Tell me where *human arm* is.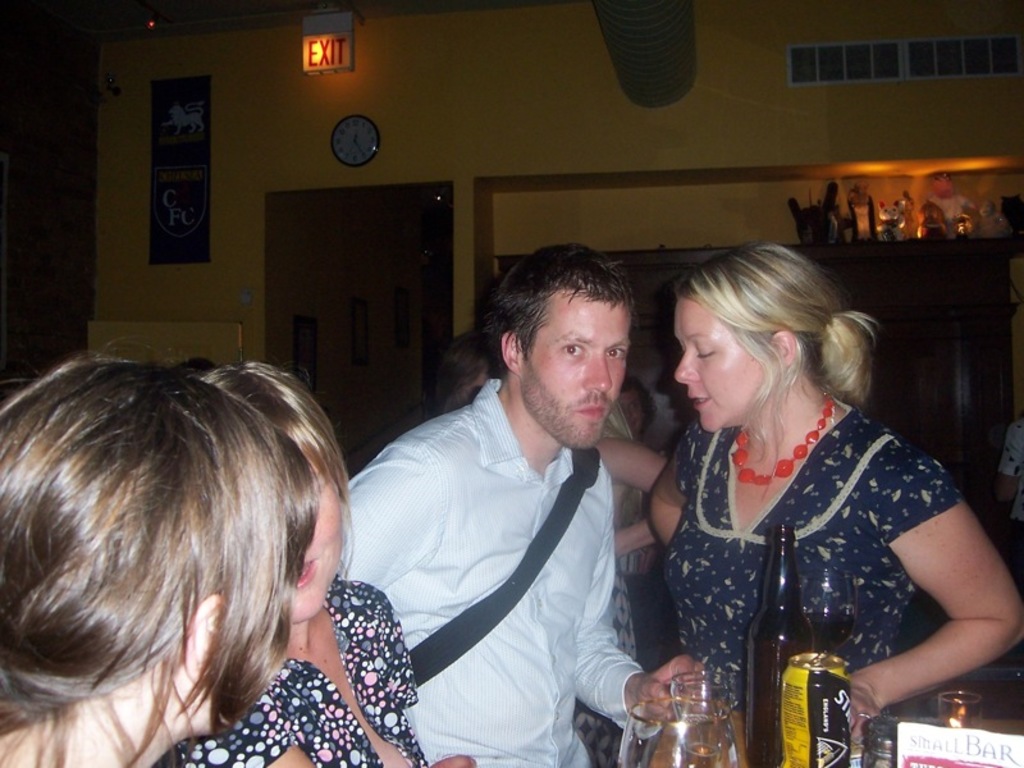
*human arm* is at select_region(847, 490, 1018, 723).
